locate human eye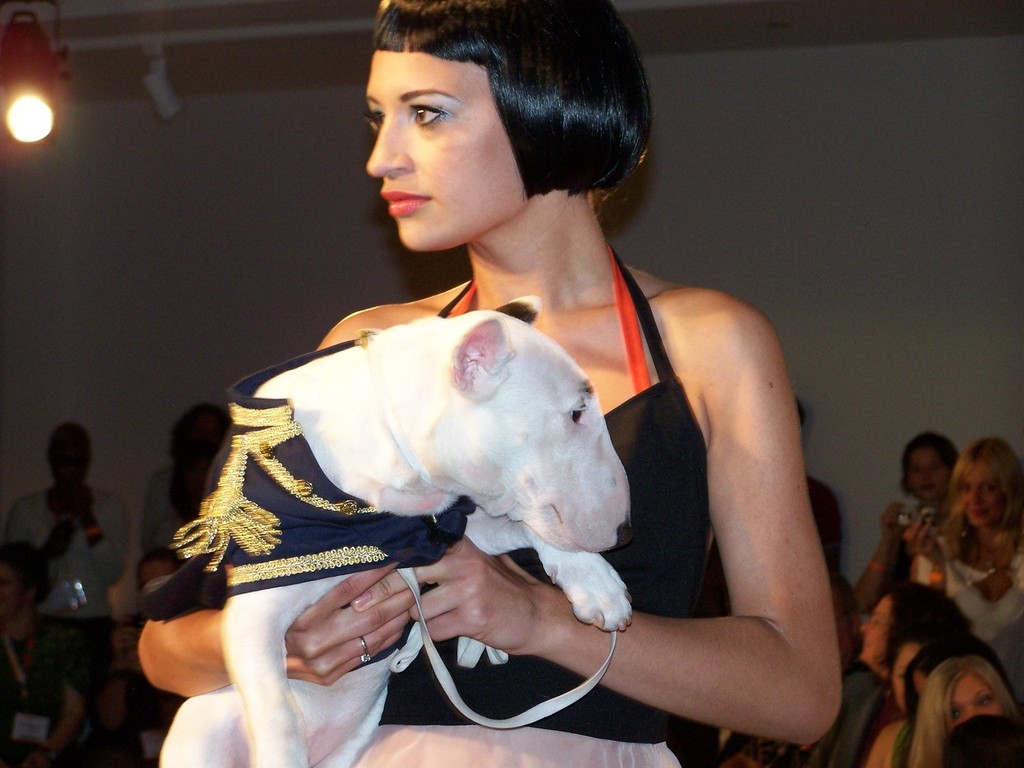
<region>950, 708, 964, 721</region>
